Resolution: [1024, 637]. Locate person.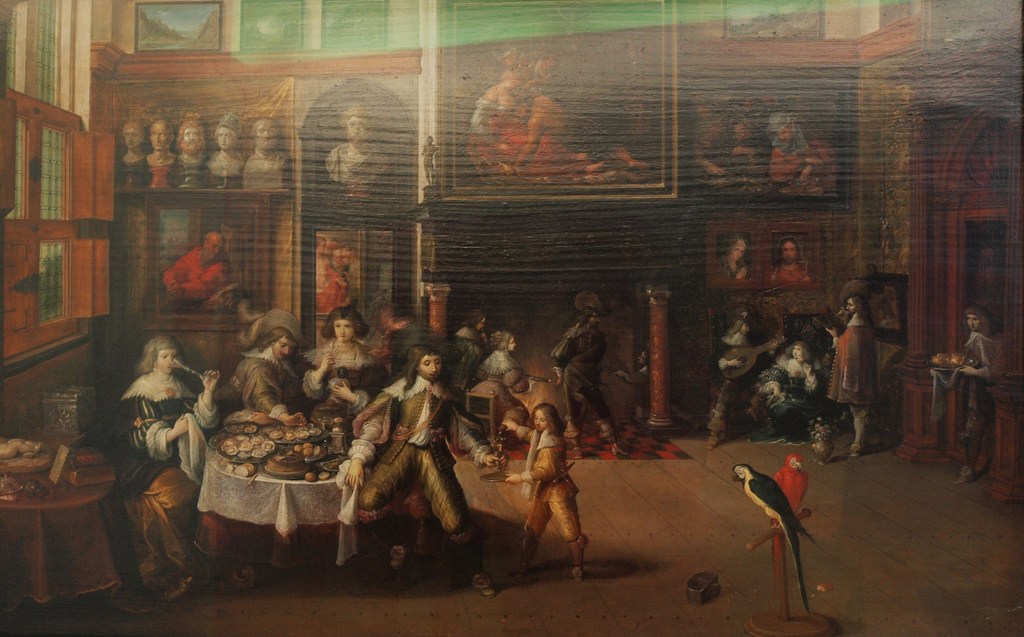
[776, 233, 802, 288].
